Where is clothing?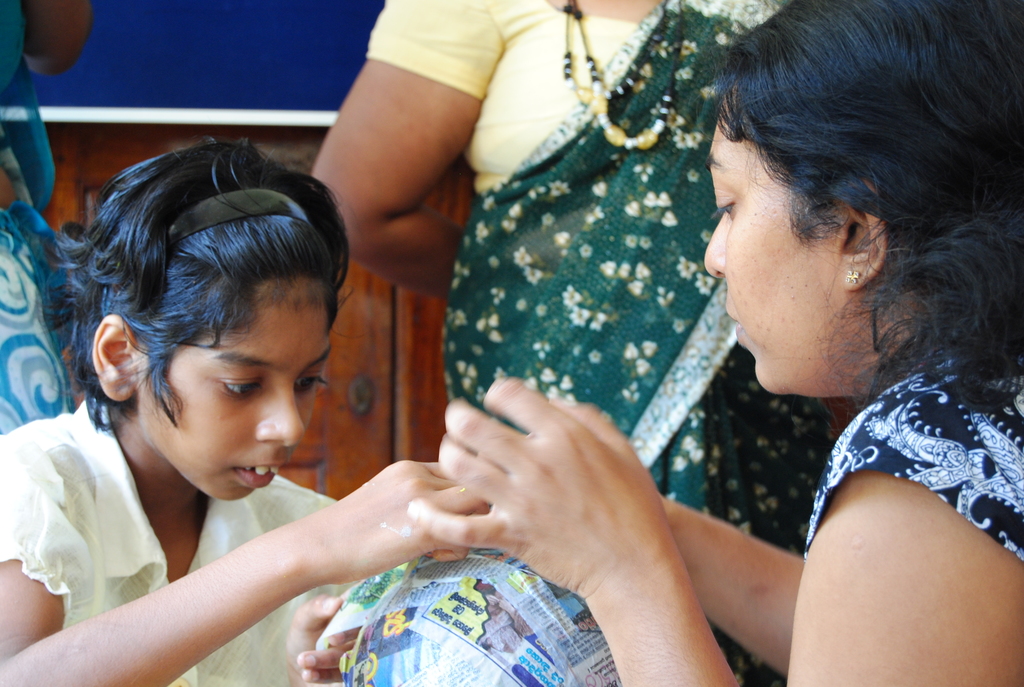
[x1=0, y1=391, x2=356, y2=686].
